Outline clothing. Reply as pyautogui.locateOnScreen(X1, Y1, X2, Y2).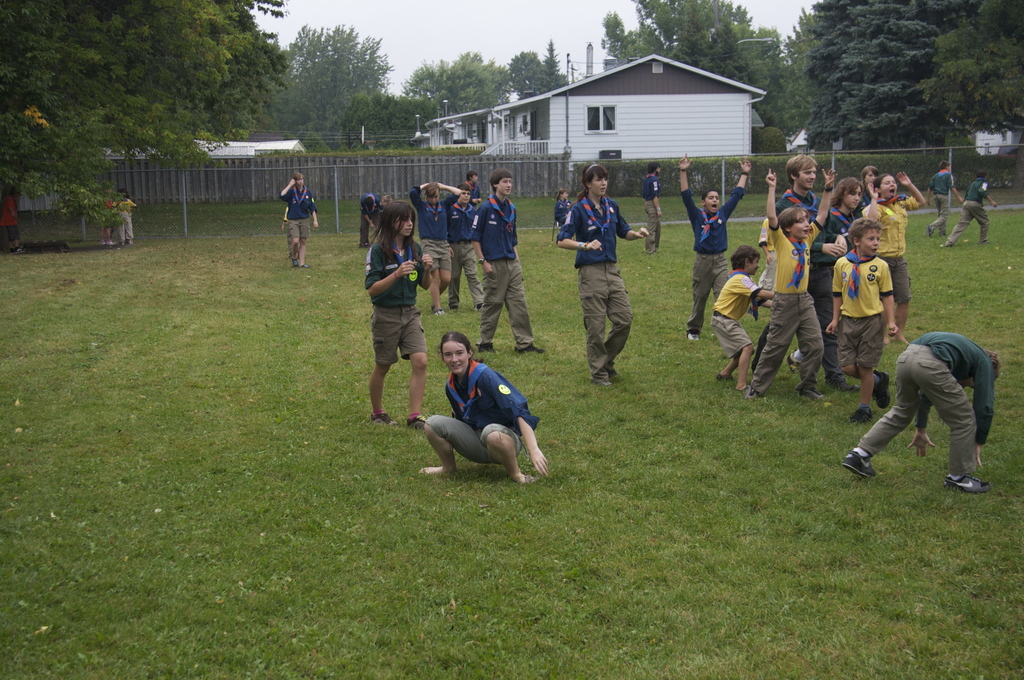
pyautogui.locateOnScreen(1, 194, 24, 243).
